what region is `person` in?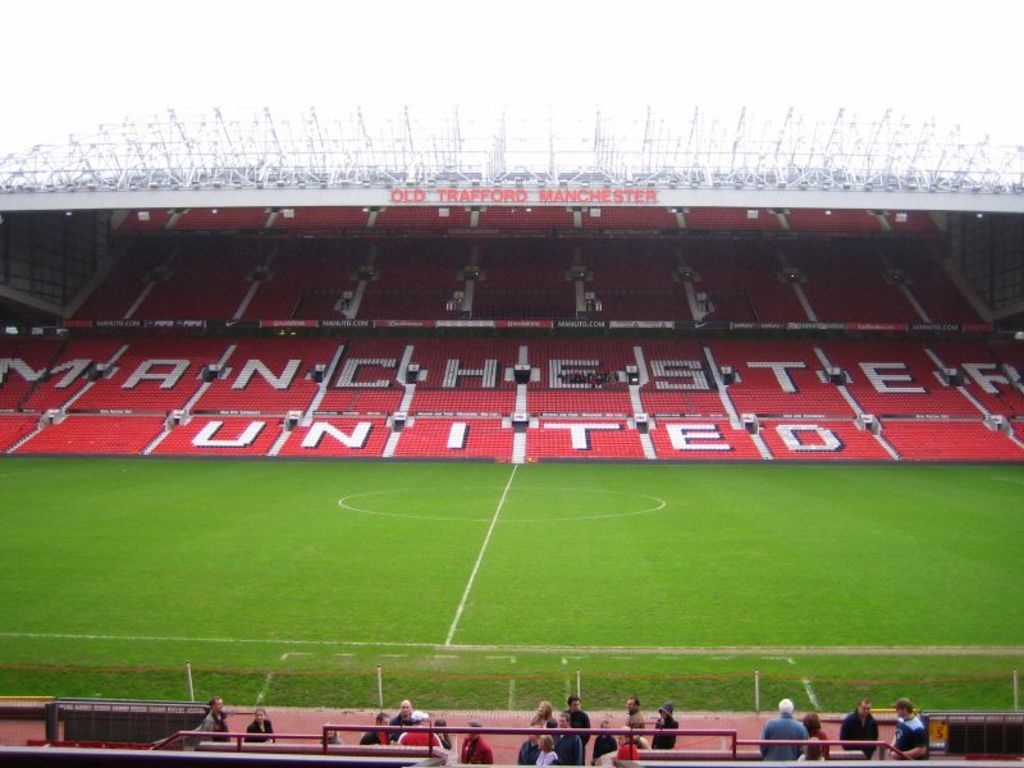
{"left": 244, "top": 707, "right": 280, "bottom": 745}.
